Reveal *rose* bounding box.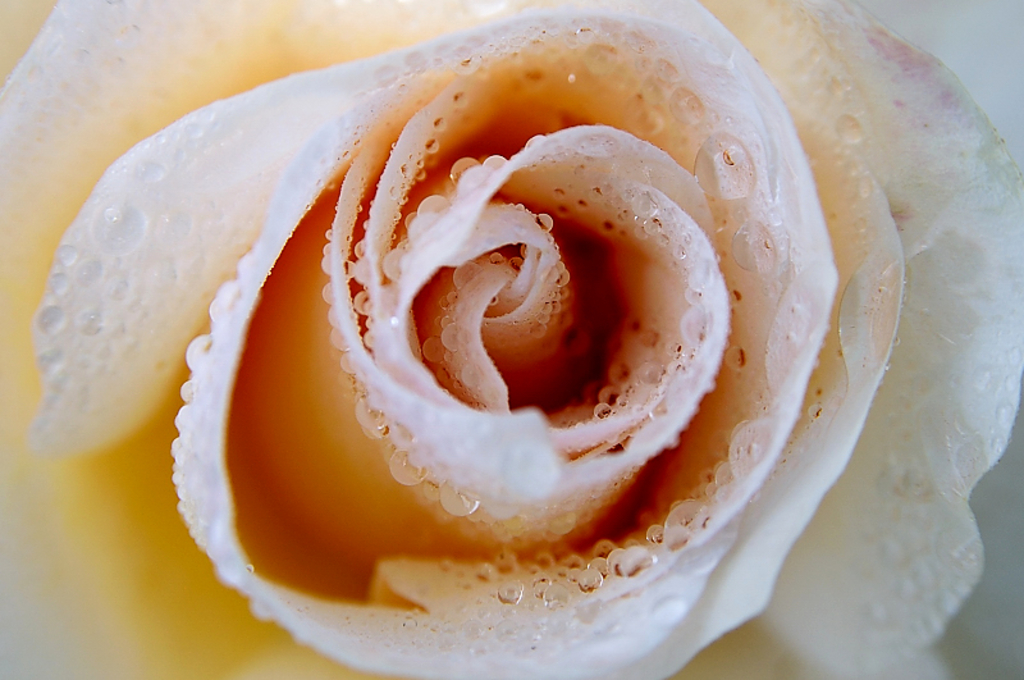
Revealed: left=0, top=0, right=1023, bottom=679.
